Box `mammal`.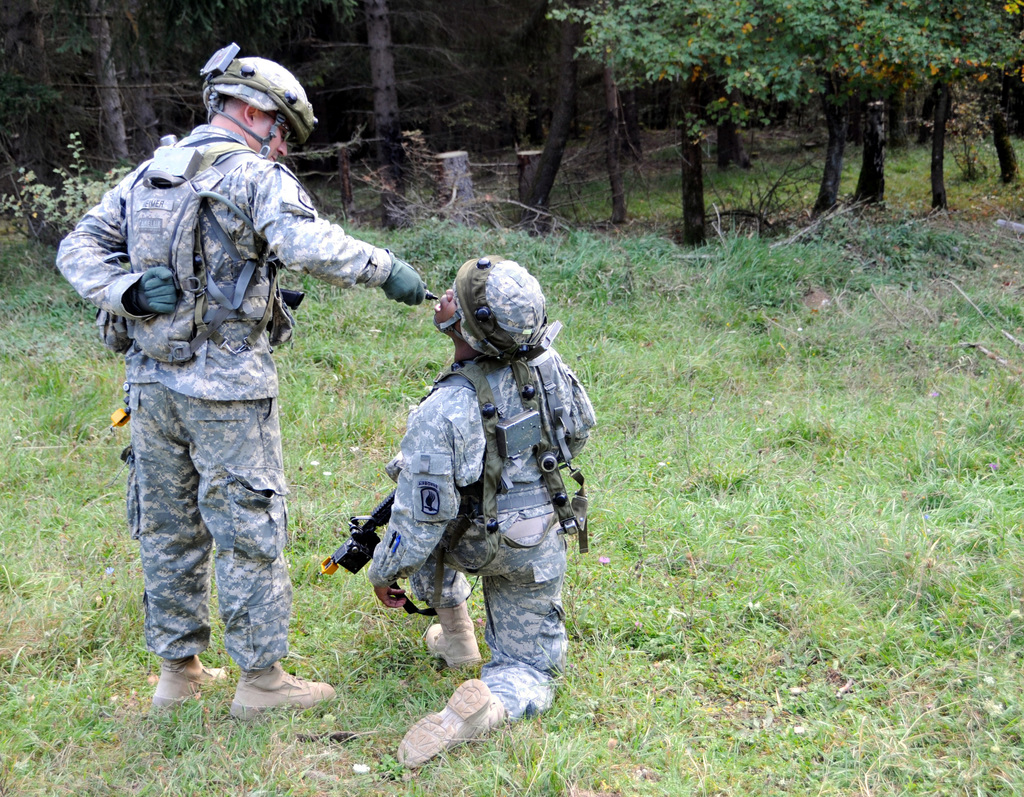
{"x1": 365, "y1": 252, "x2": 596, "y2": 768}.
